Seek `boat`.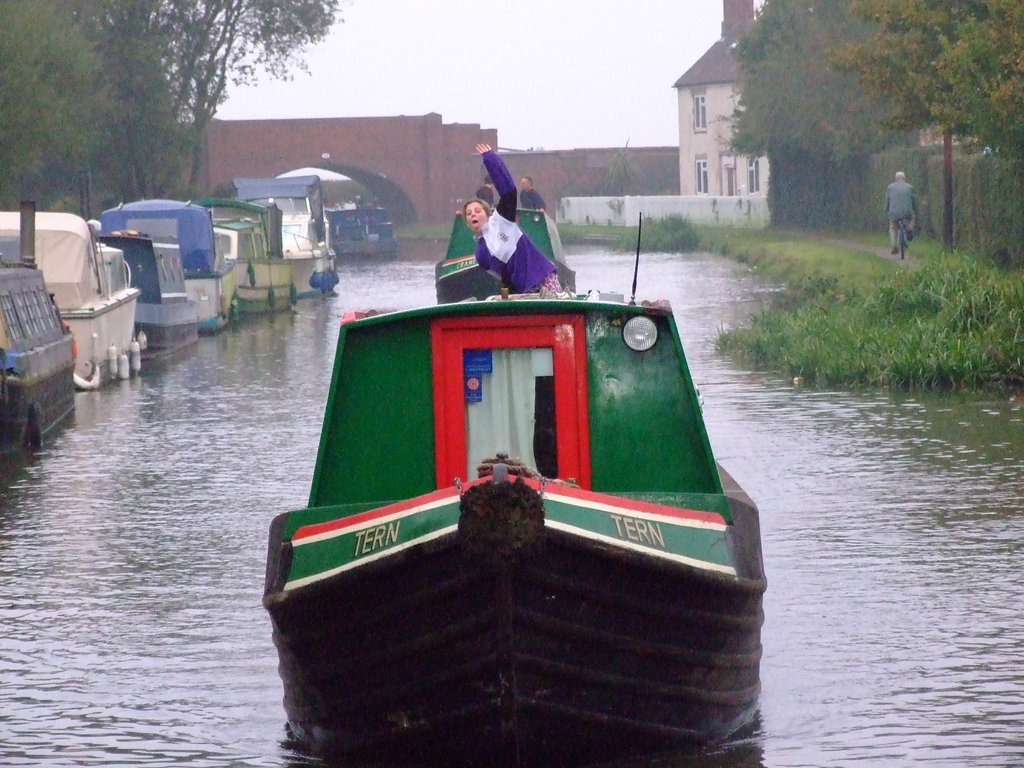
[x1=197, y1=199, x2=300, y2=314].
